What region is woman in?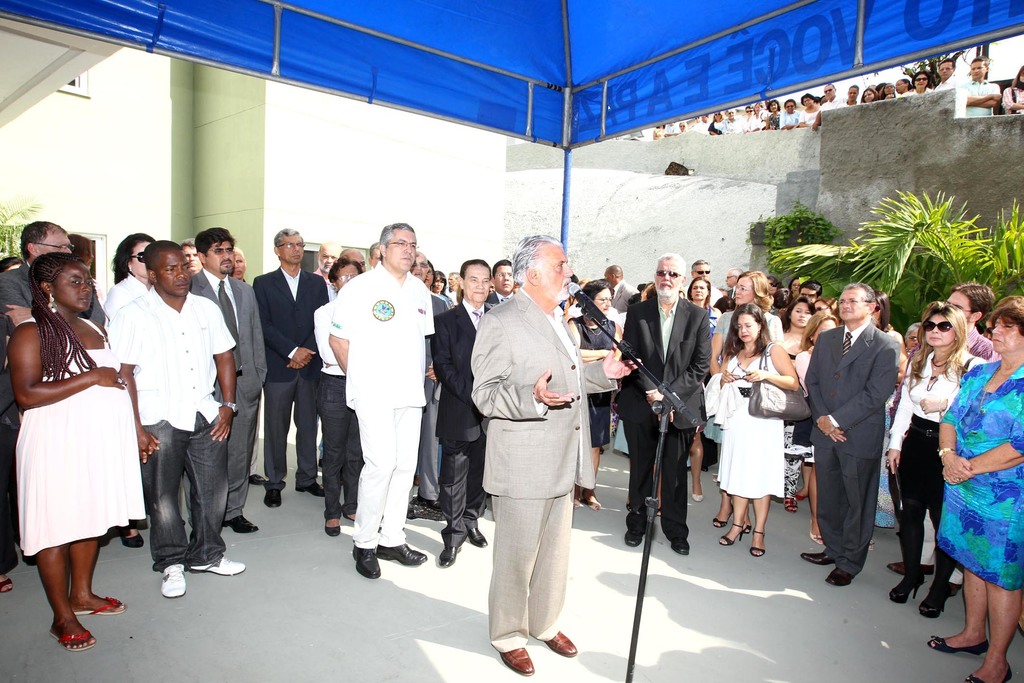
<box>836,84,860,109</box>.
